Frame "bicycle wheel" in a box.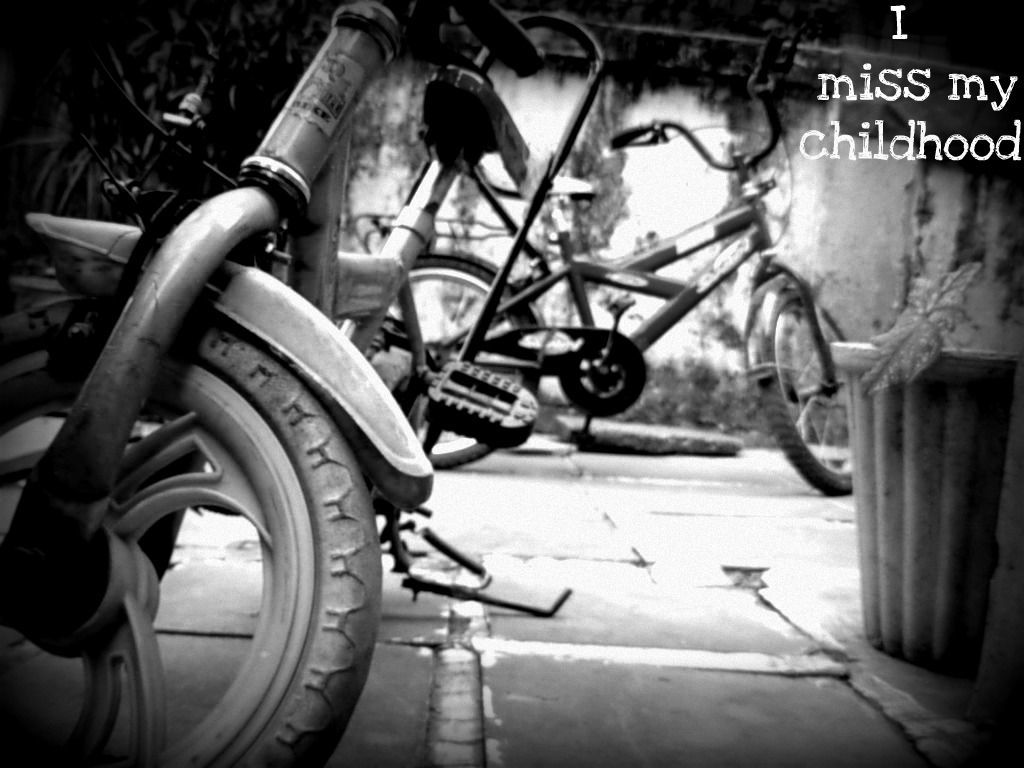
(x1=331, y1=256, x2=538, y2=471).
